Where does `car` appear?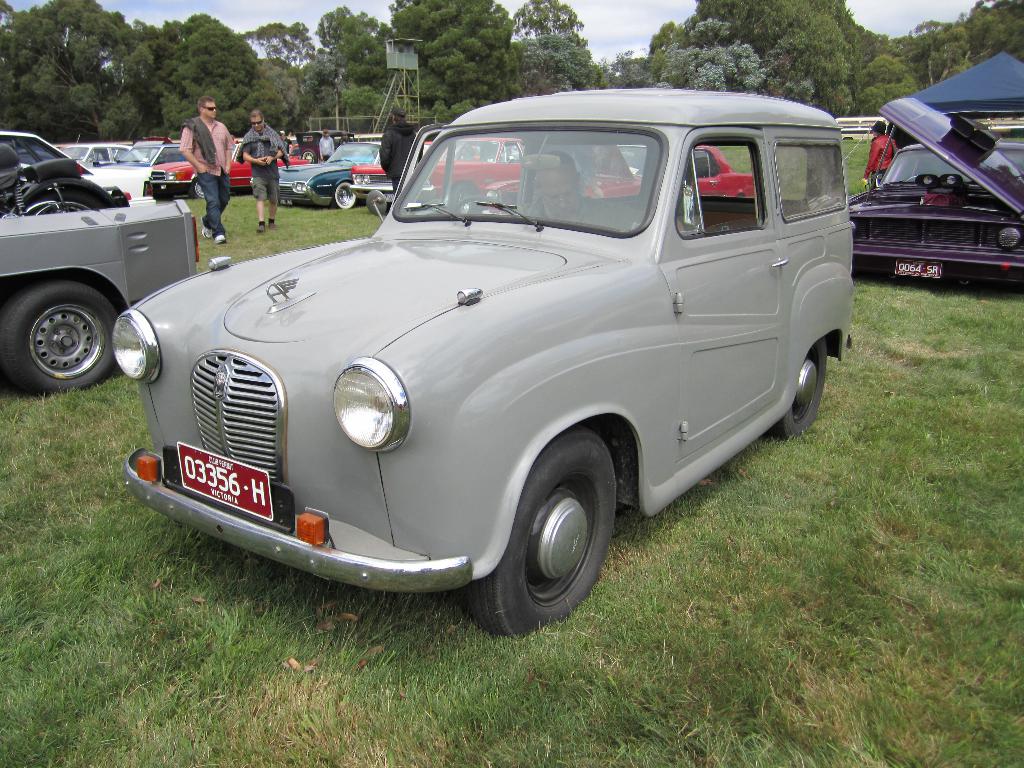
Appears at {"x1": 850, "y1": 97, "x2": 1023, "y2": 303}.
